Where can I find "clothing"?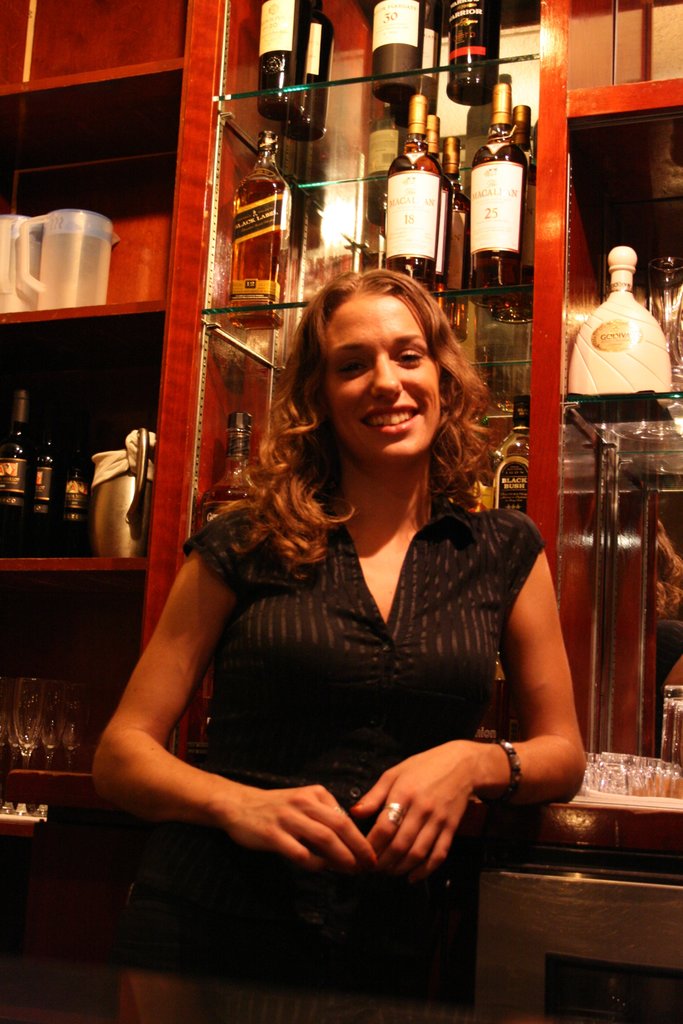
You can find it at x1=121, y1=488, x2=547, y2=1023.
